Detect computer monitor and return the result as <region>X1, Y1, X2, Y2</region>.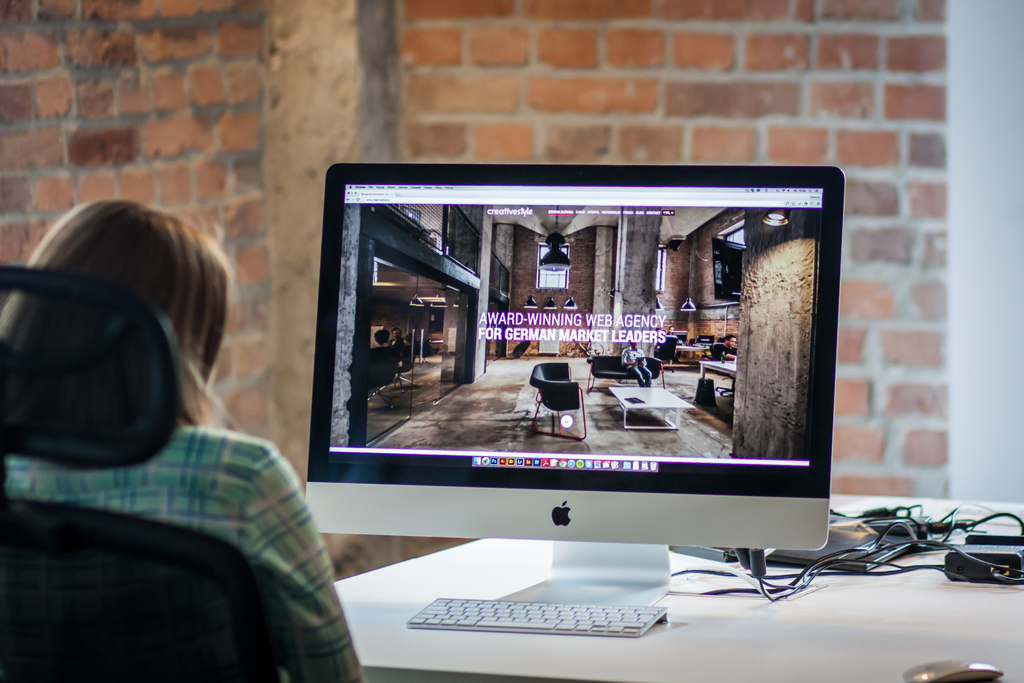
<region>282, 152, 865, 621</region>.
